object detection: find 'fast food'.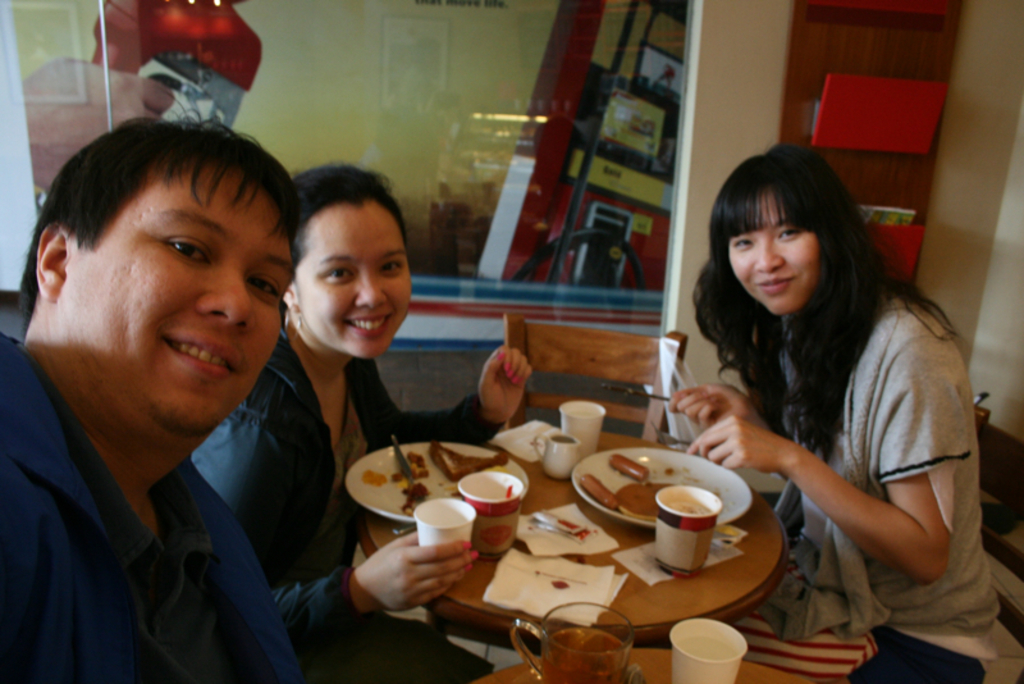
[401, 455, 425, 478].
